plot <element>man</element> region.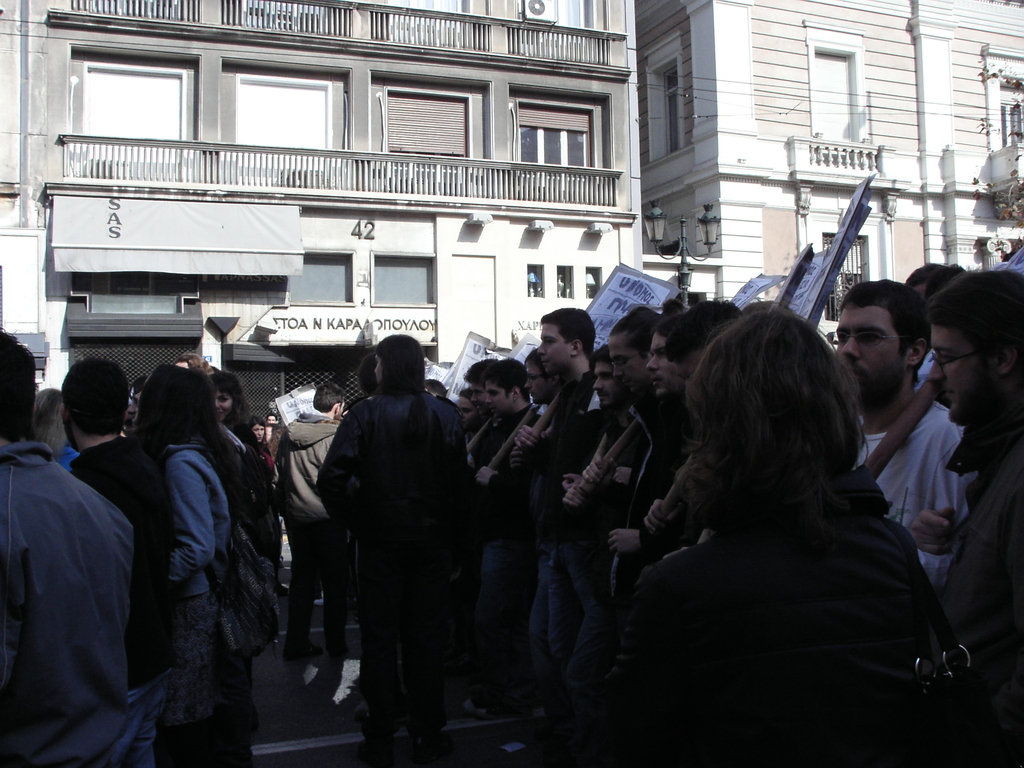
Plotted at bbox=(0, 312, 147, 765).
